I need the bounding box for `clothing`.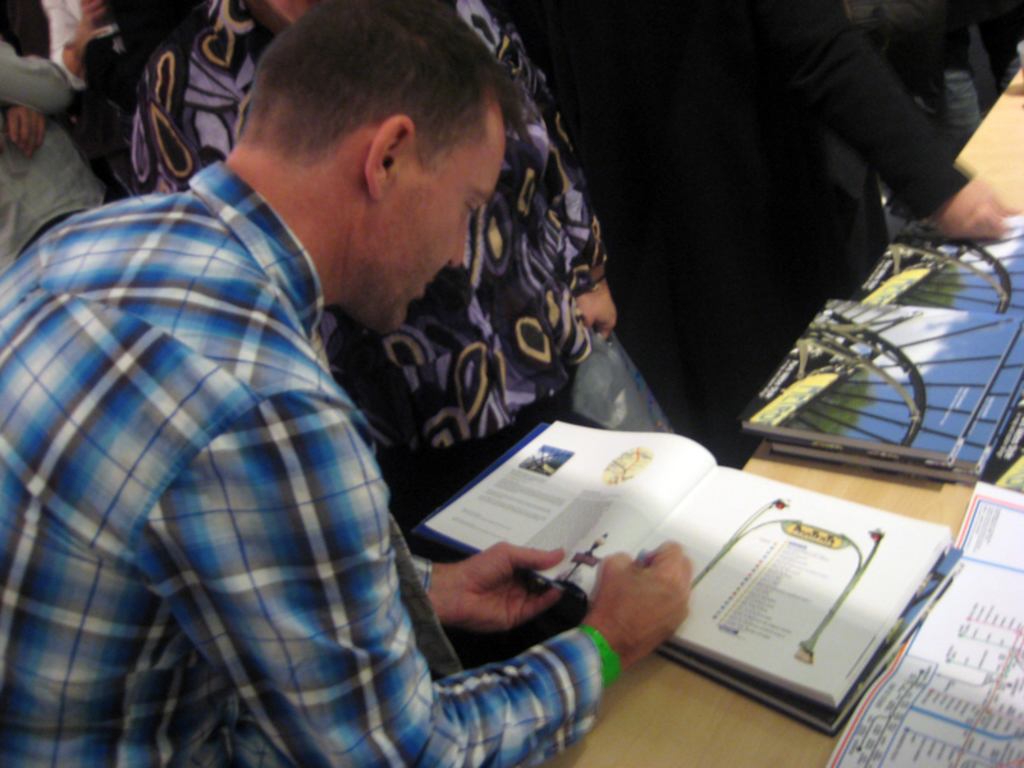
Here it is: [525, 0, 987, 440].
